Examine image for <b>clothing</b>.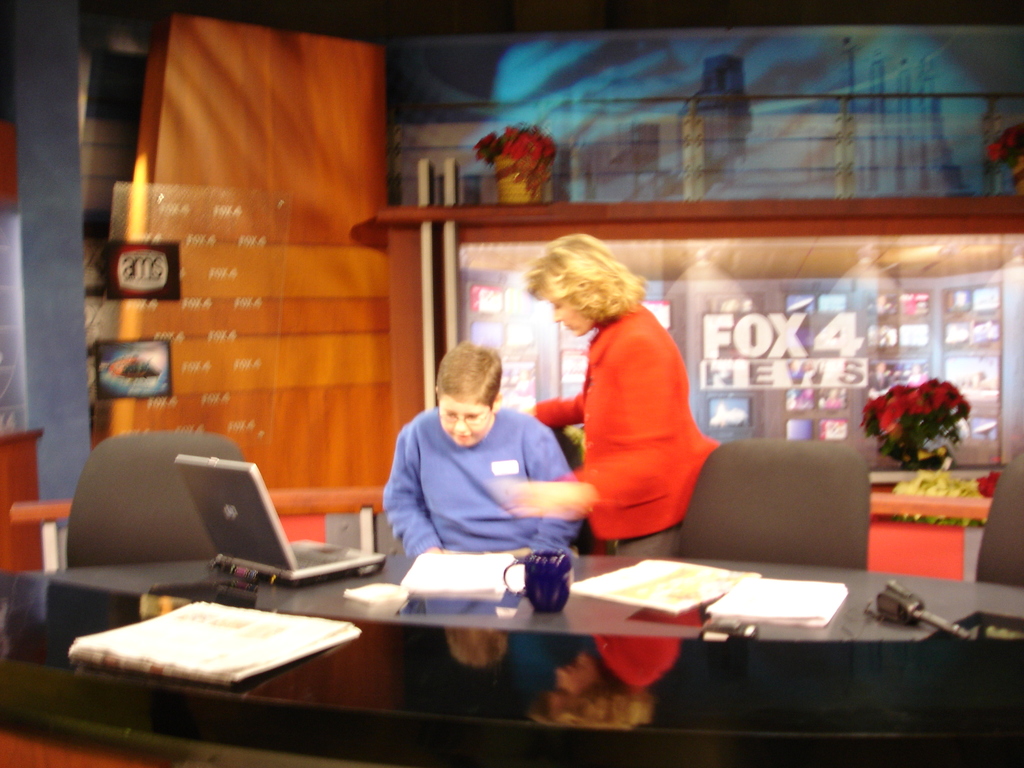
Examination result: bbox=[385, 419, 589, 564].
